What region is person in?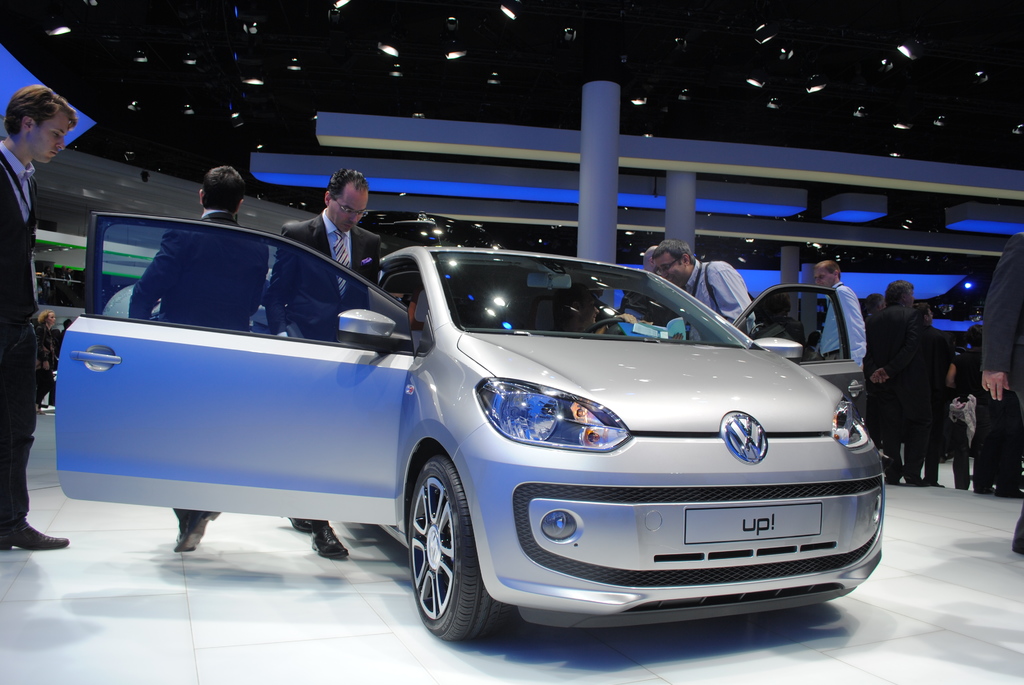
<region>956, 321, 985, 489</region>.
